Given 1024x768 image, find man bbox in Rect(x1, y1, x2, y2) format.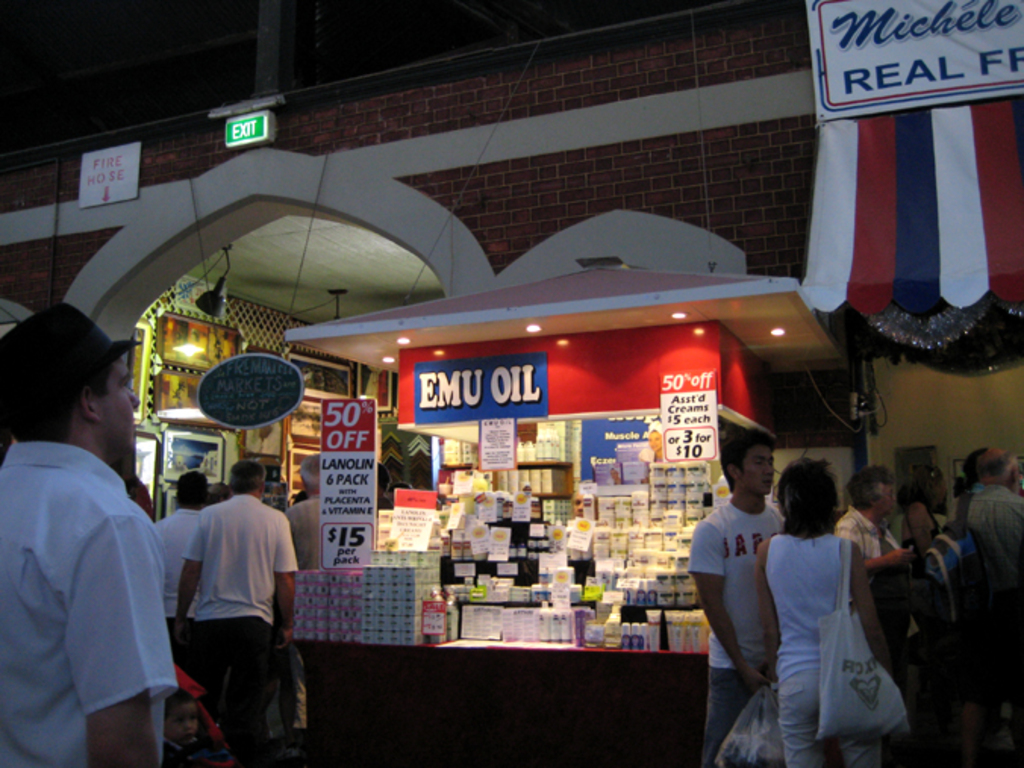
Rect(145, 462, 223, 676).
